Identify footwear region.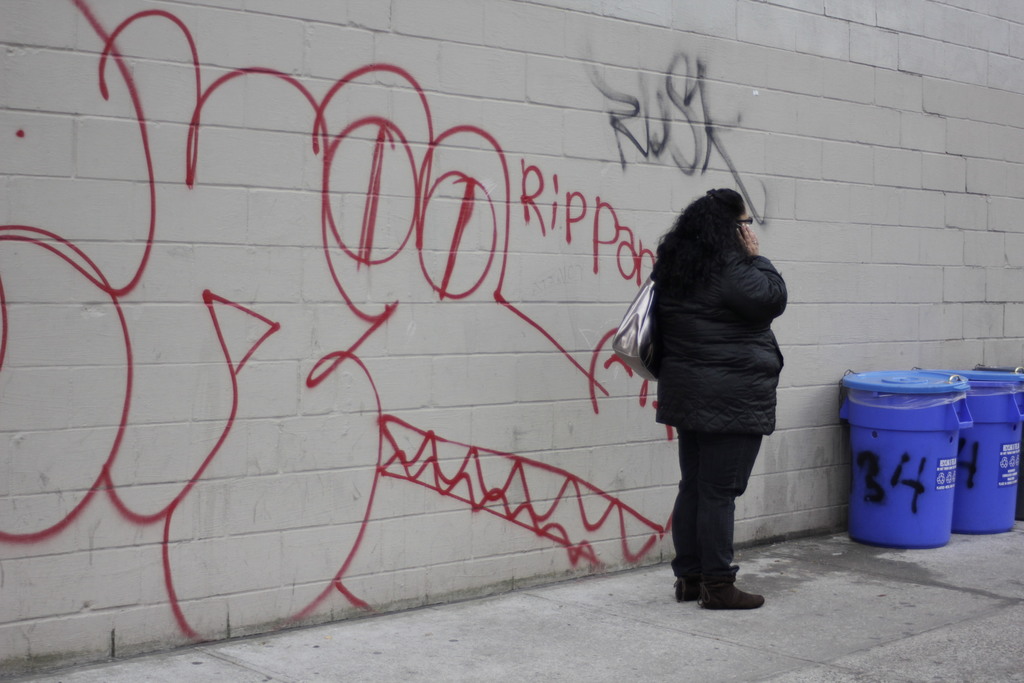
Region: 671 556 703 604.
